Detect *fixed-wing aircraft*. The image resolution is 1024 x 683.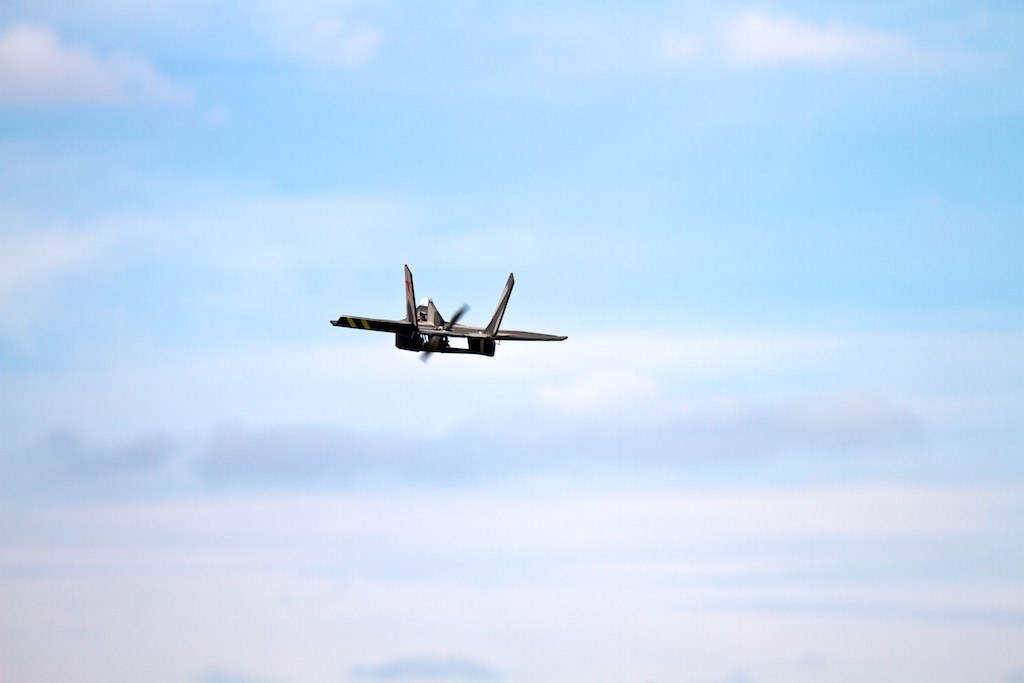
x1=329, y1=262, x2=570, y2=365.
